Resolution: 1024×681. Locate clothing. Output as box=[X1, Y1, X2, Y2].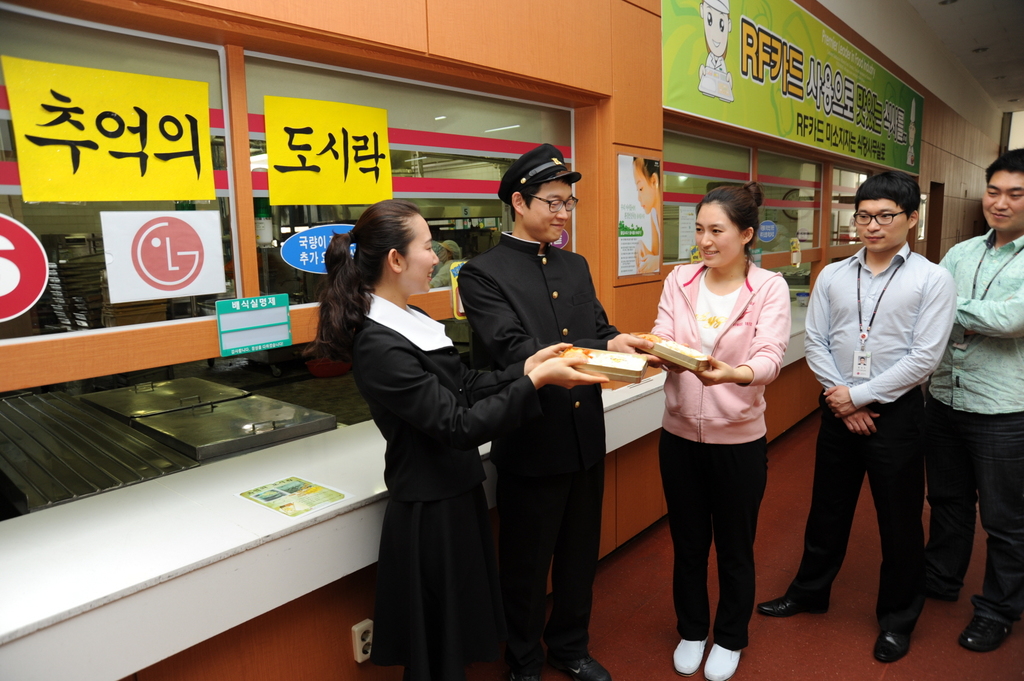
box=[456, 230, 621, 664].
